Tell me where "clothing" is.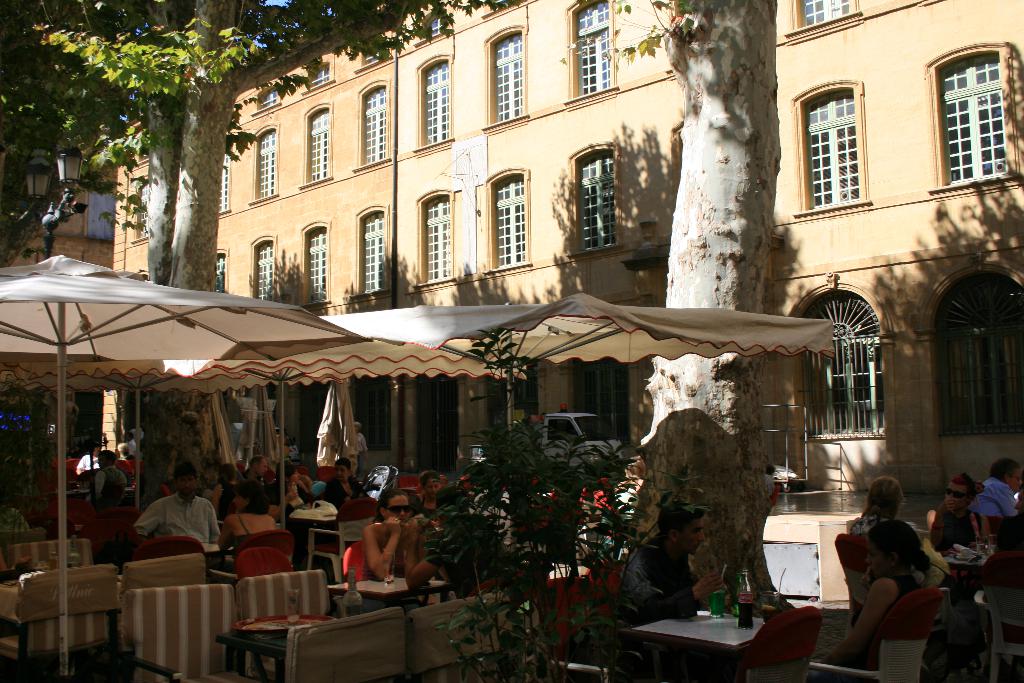
"clothing" is at x1=325, y1=473, x2=369, y2=519.
